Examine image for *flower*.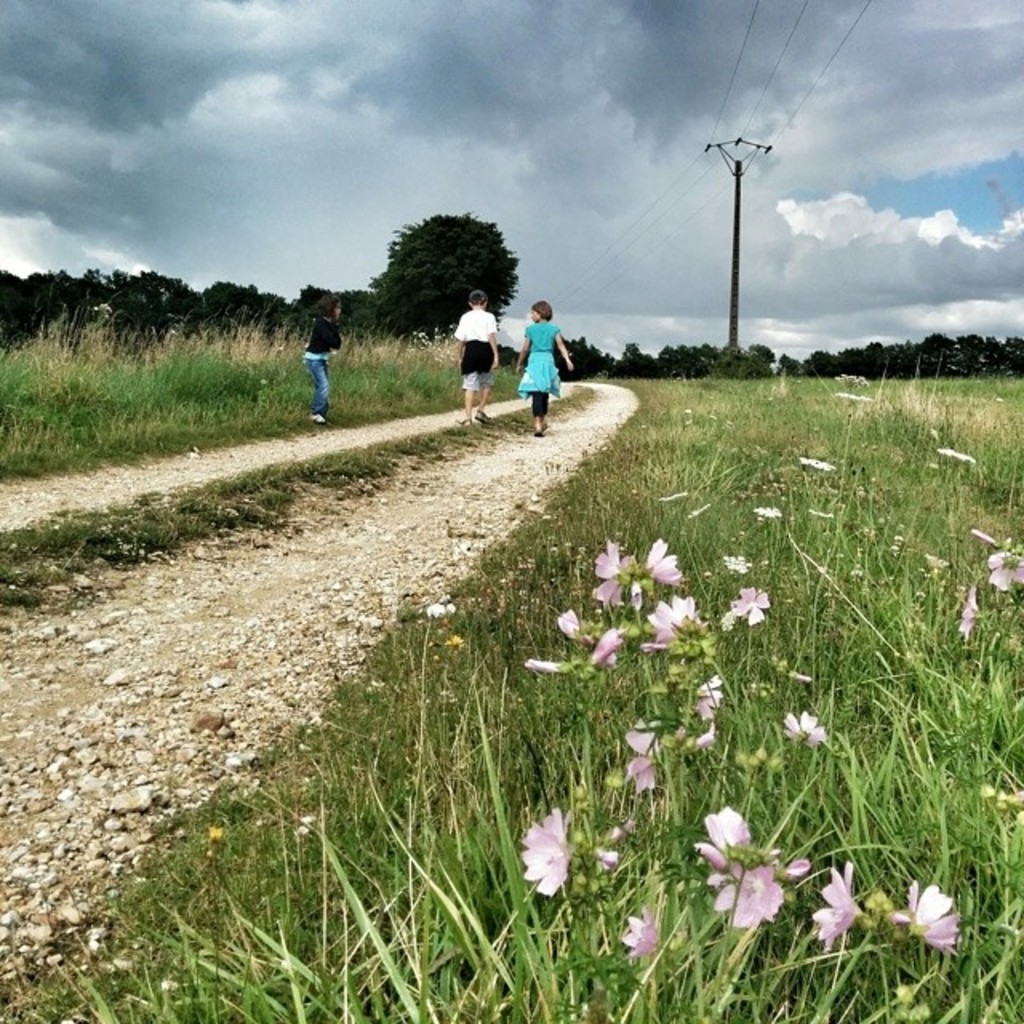
Examination result: box(688, 664, 728, 720).
